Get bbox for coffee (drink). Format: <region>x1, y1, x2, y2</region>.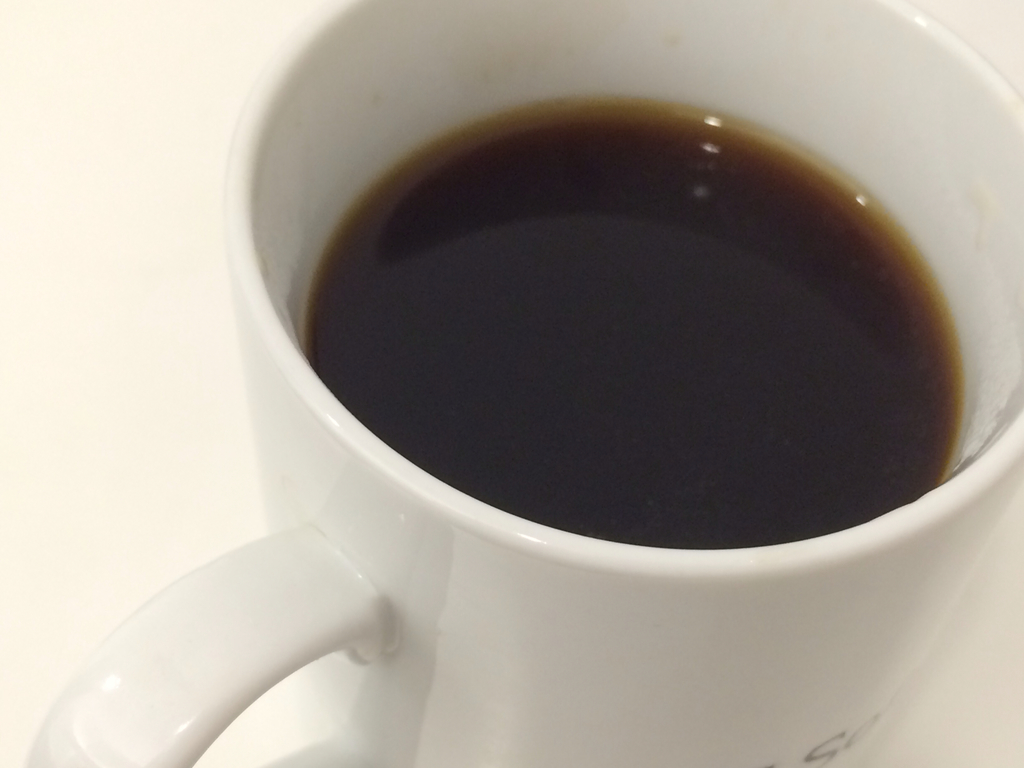
<region>305, 97, 963, 550</region>.
